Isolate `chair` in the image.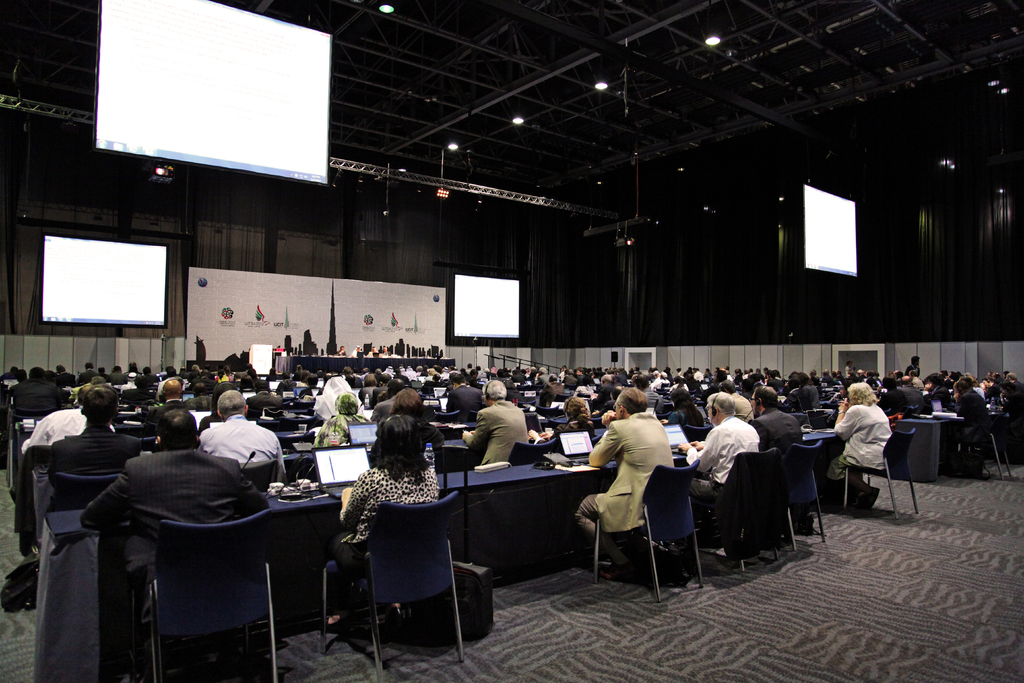
Isolated region: l=509, t=434, r=557, b=470.
